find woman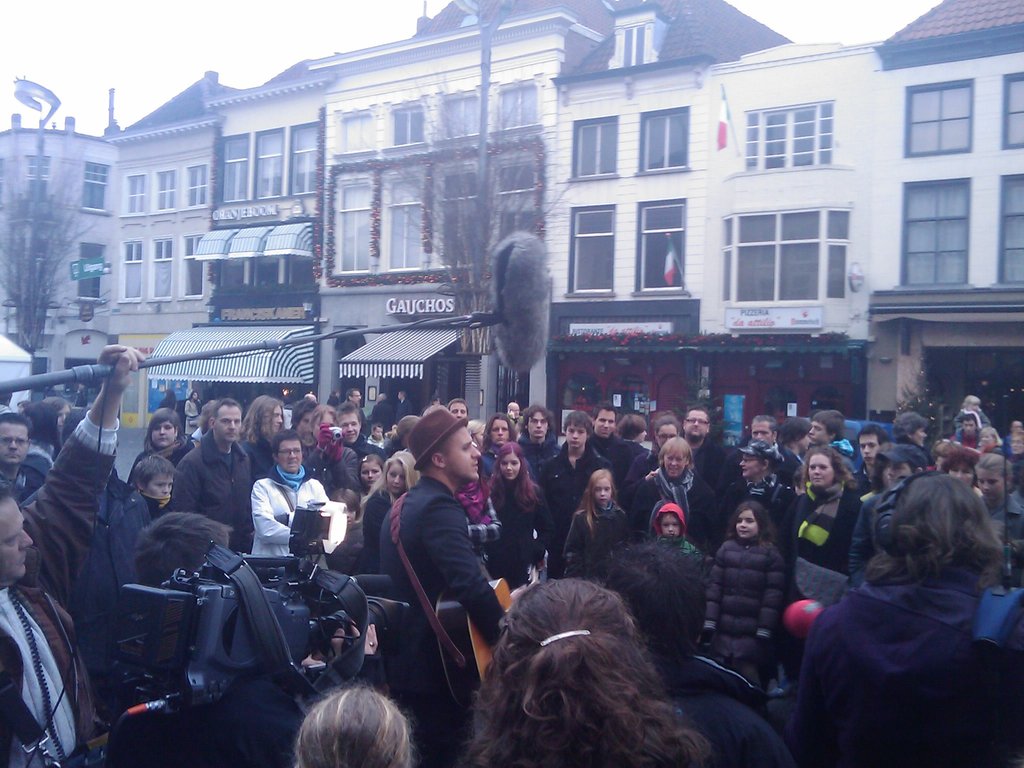
(left=623, top=412, right=685, bottom=500)
